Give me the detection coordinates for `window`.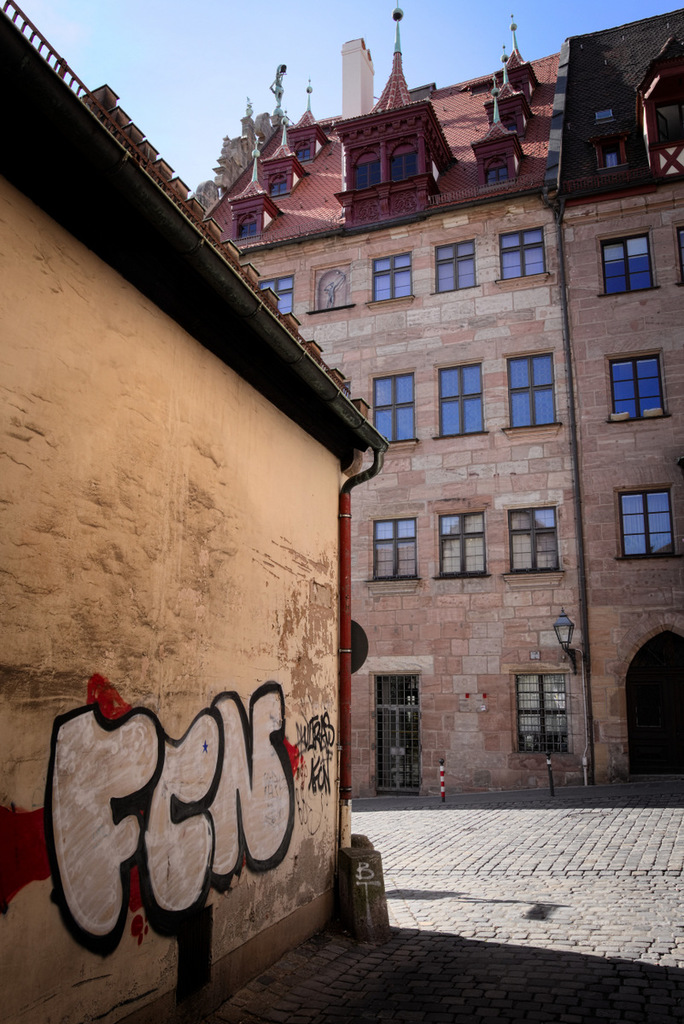
(left=489, top=224, right=549, bottom=282).
